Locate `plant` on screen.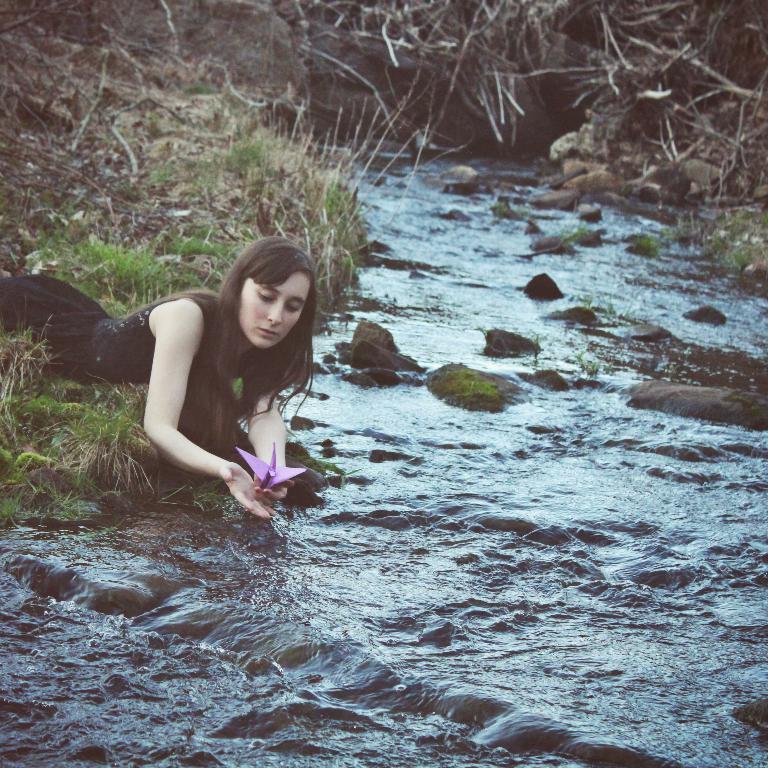
On screen at <bbox>700, 205, 767, 268</bbox>.
